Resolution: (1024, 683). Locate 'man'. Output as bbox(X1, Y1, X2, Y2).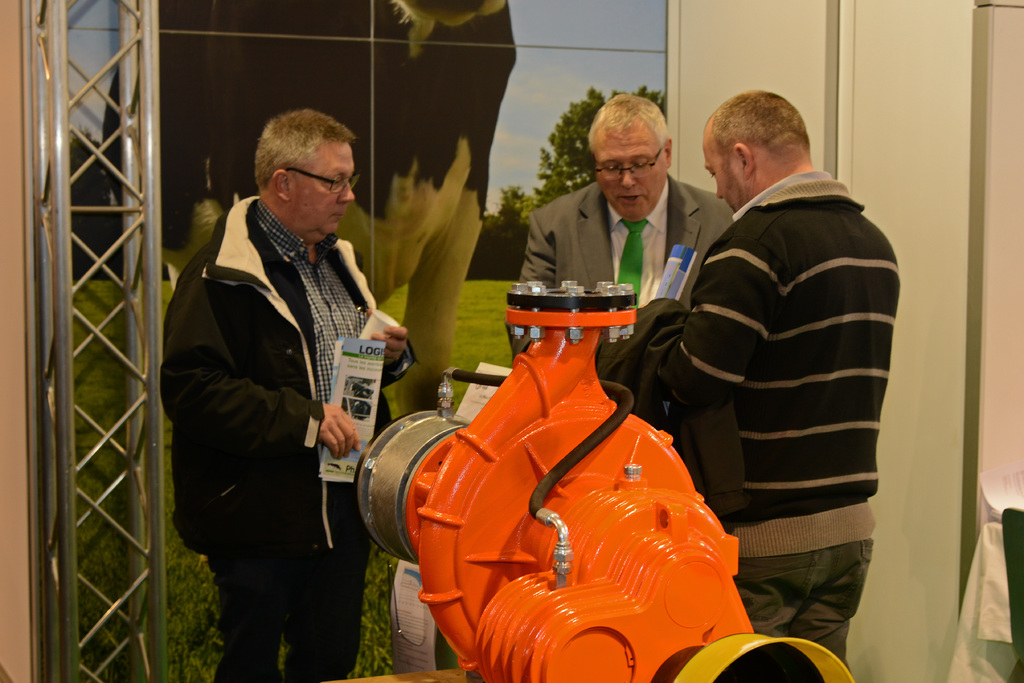
bbox(154, 90, 406, 664).
